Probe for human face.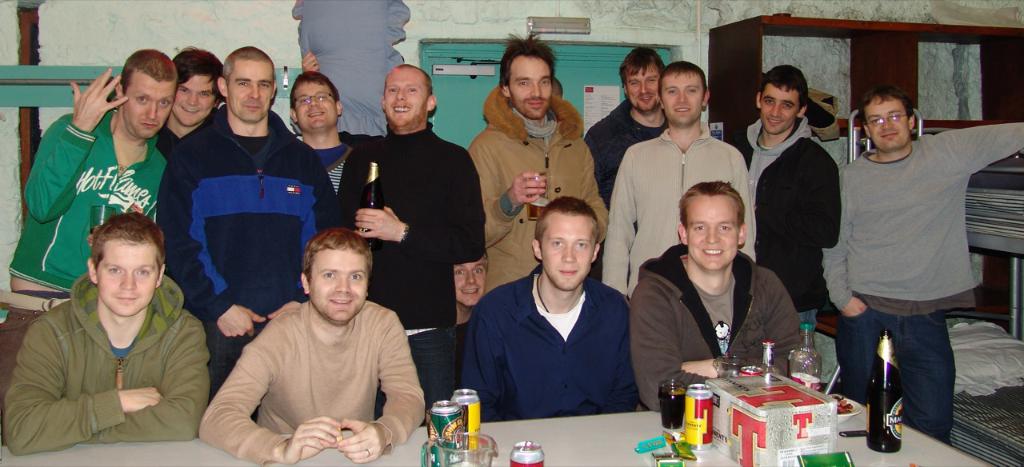
Probe result: x1=230 y1=63 x2=271 y2=120.
